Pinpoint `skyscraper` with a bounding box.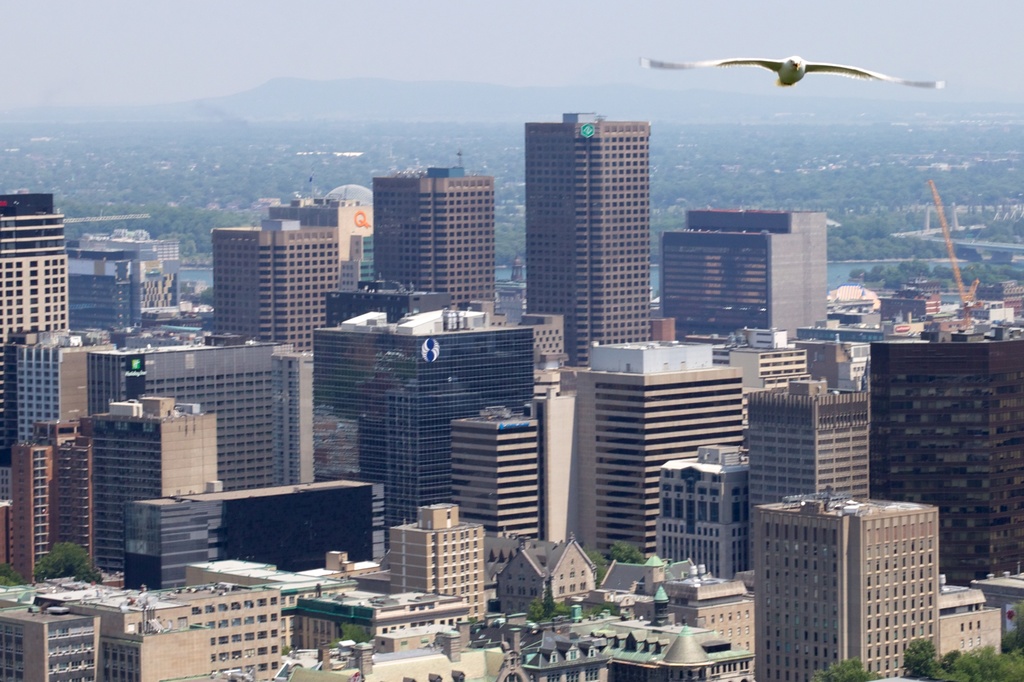
pyautogui.locateOnScreen(876, 332, 1023, 581).
